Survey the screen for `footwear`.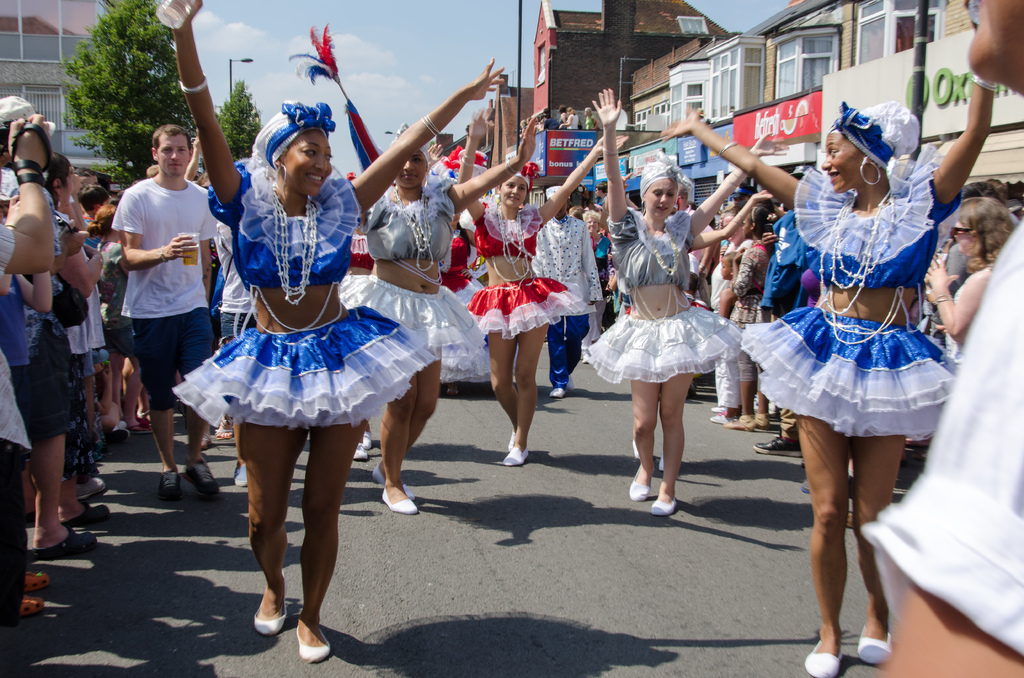
Survey found: pyautogui.locateOnScreen(373, 461, 416, 502).
